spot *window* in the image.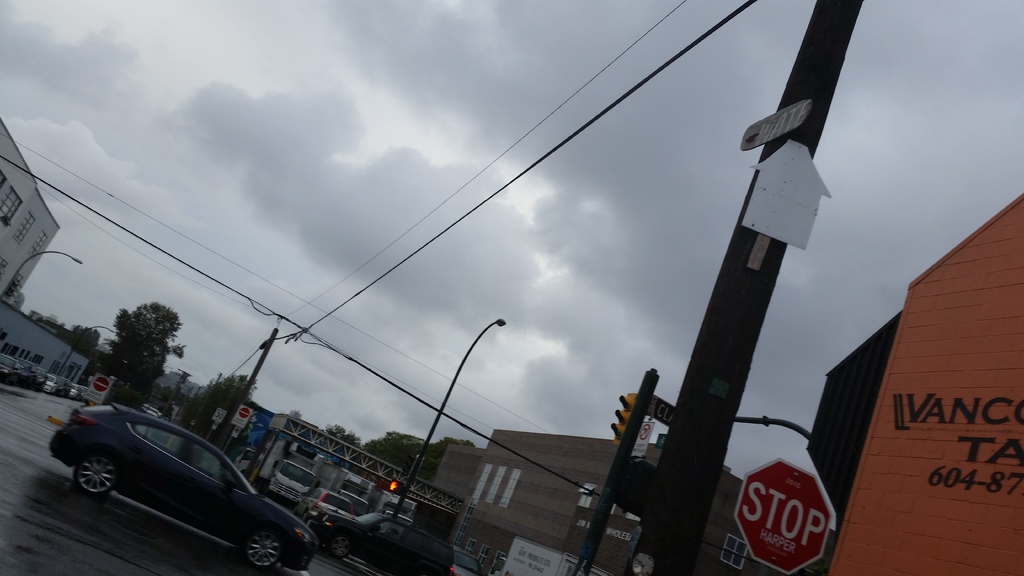
*window* found at [x1=473, y1=544, x2=492, y2=565].
